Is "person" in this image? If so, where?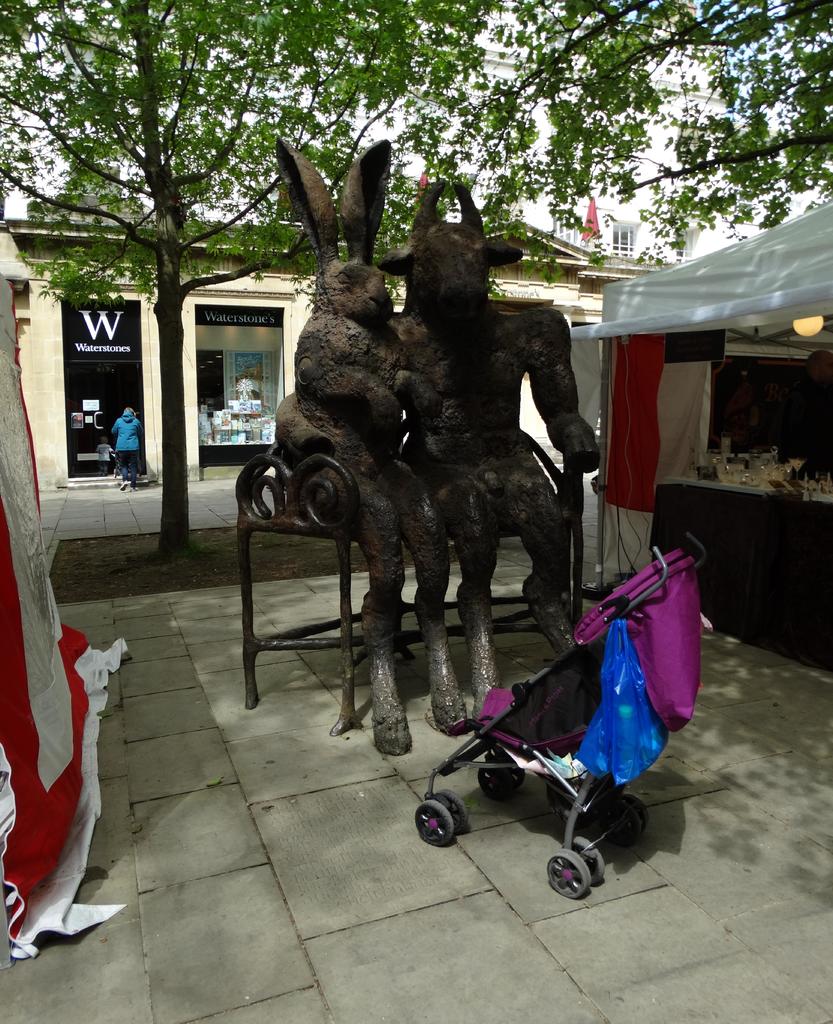
Yes, at 106, 406, 141, 488.
